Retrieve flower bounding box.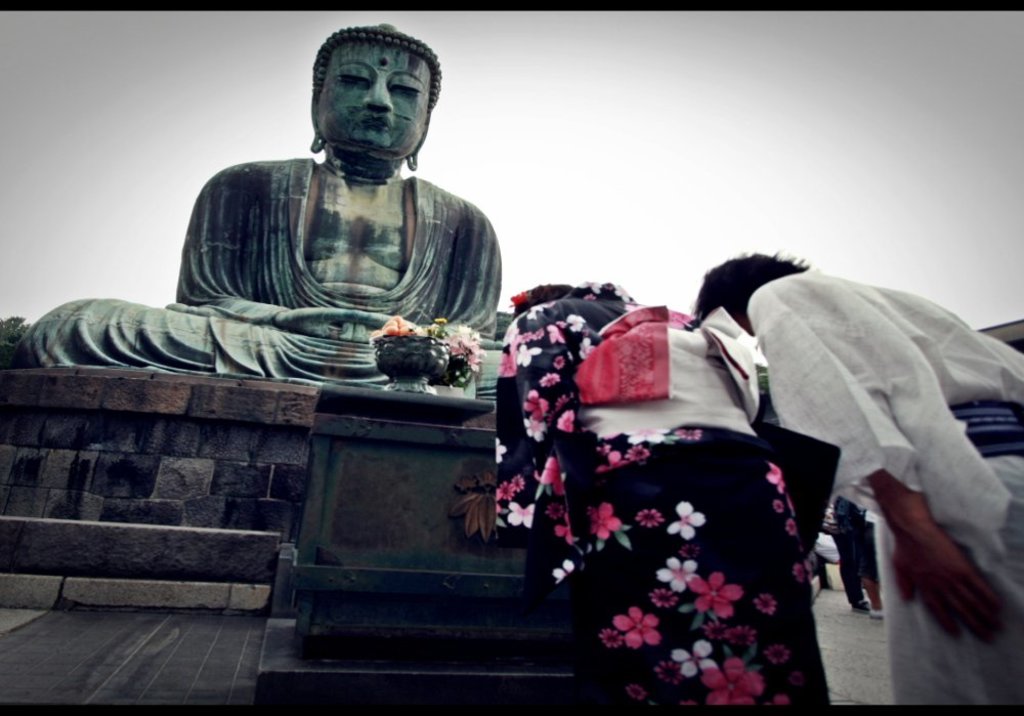
Bounding box: [left=557, top=410, right=579, bottom=434].
